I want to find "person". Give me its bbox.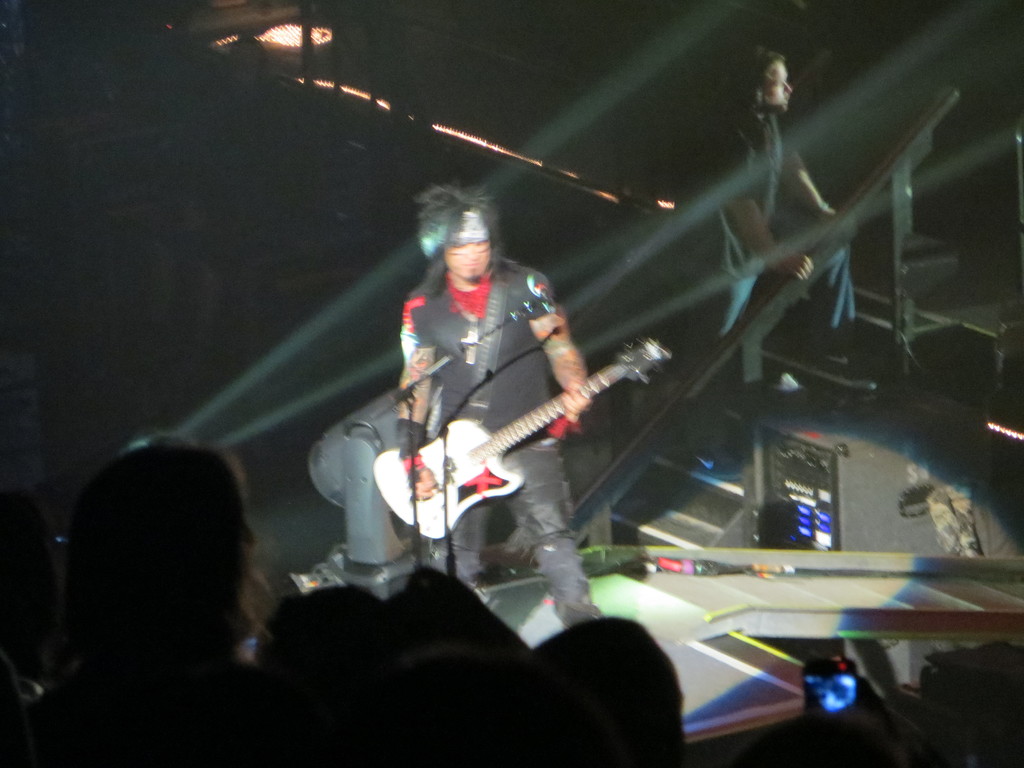
BBox(366, 196, 634, 643).
